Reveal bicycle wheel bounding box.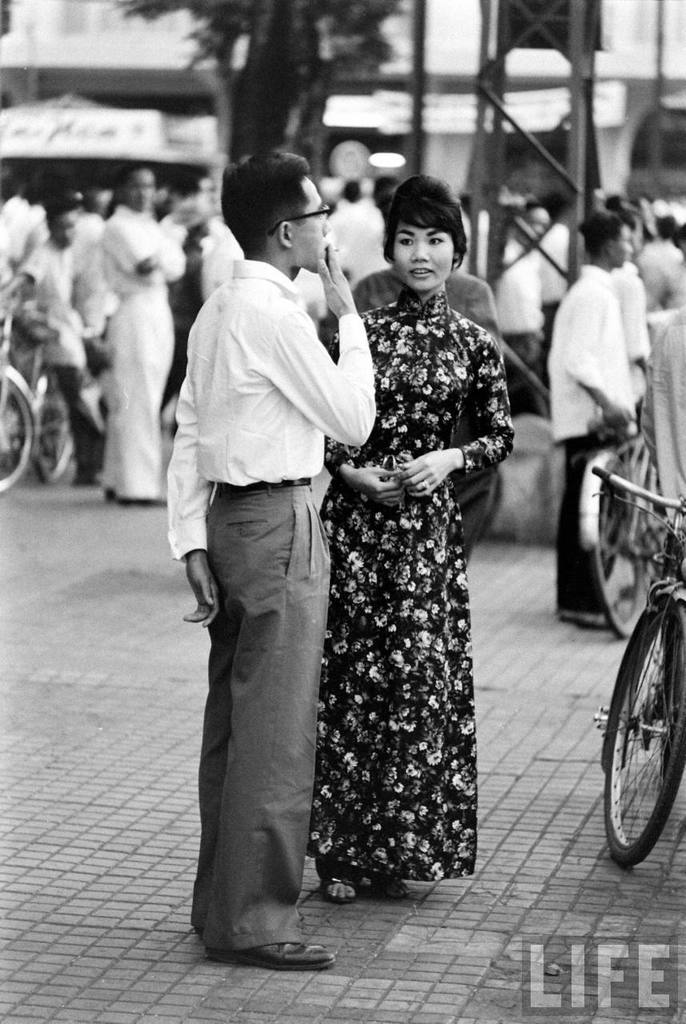
Revealed: [583, 464, 660, 654].
